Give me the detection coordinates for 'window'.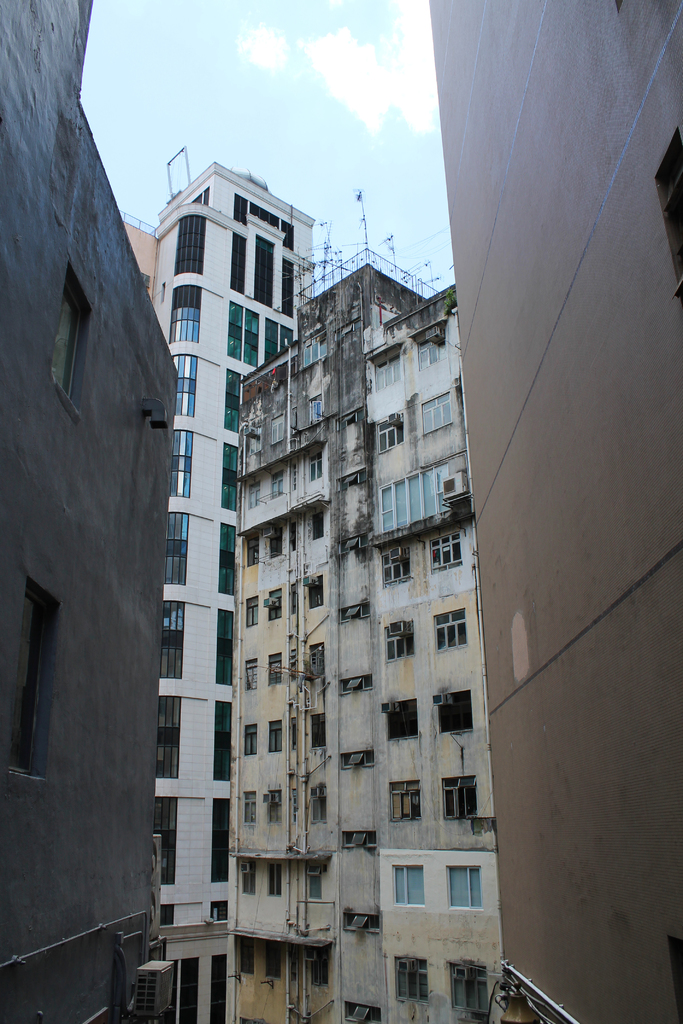
l=343, t=1000, r=381, b=1022.
